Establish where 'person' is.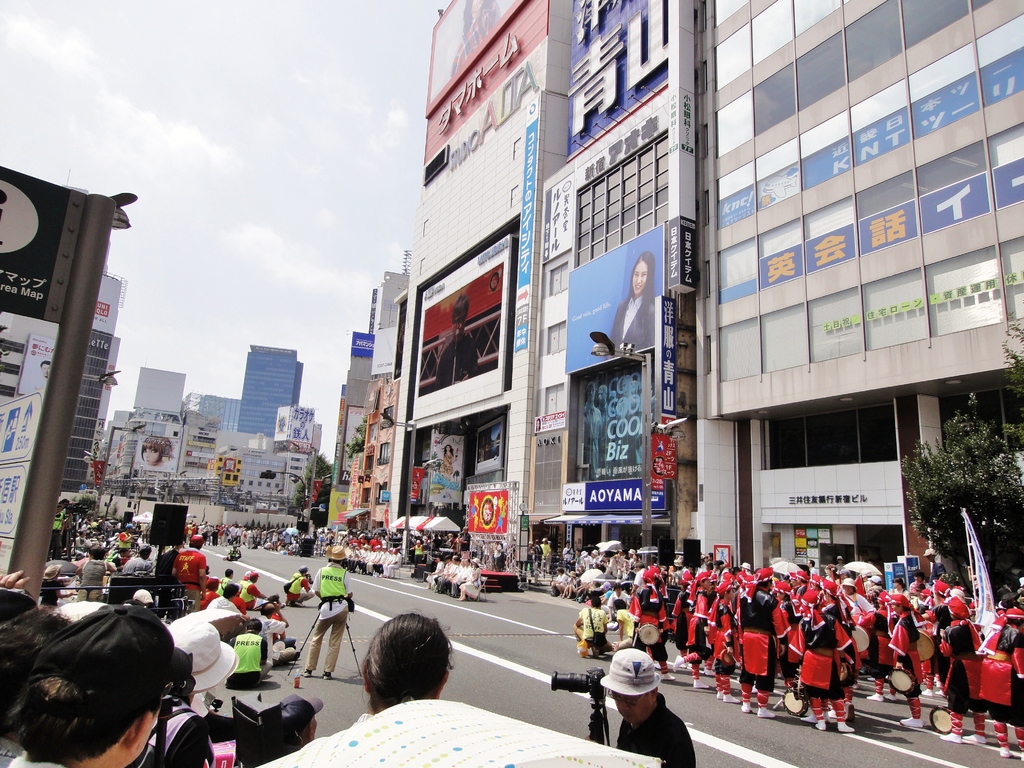
Established at 266, 593, 298, 653.
